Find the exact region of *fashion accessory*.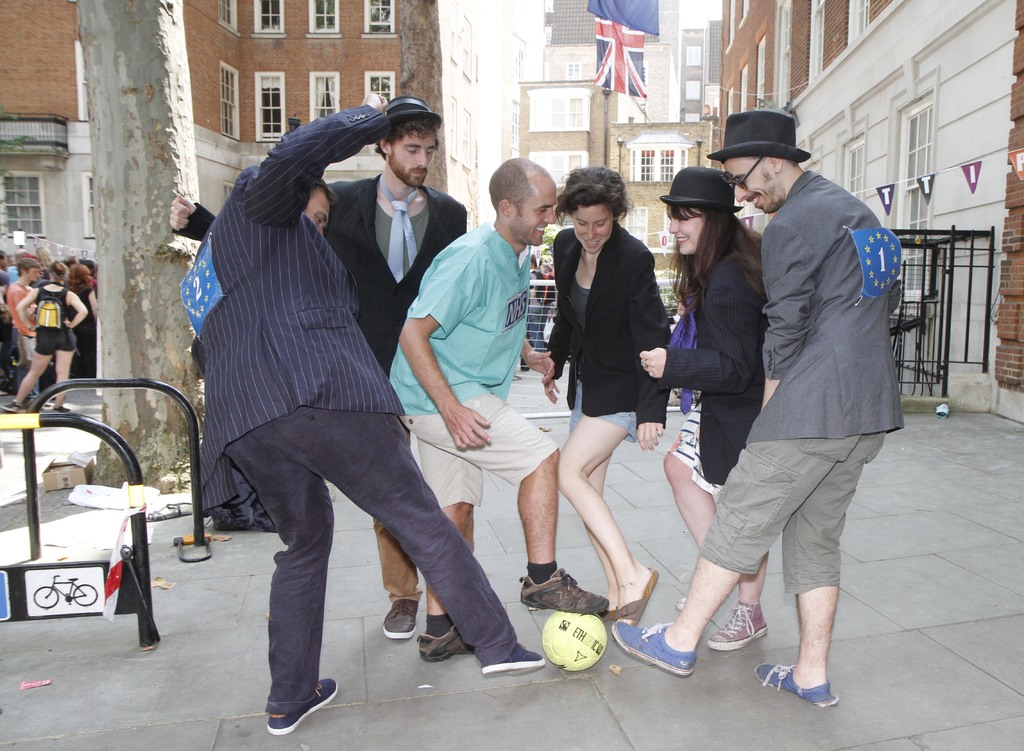
Exact region: Rect(659, 164, 744, 213).
